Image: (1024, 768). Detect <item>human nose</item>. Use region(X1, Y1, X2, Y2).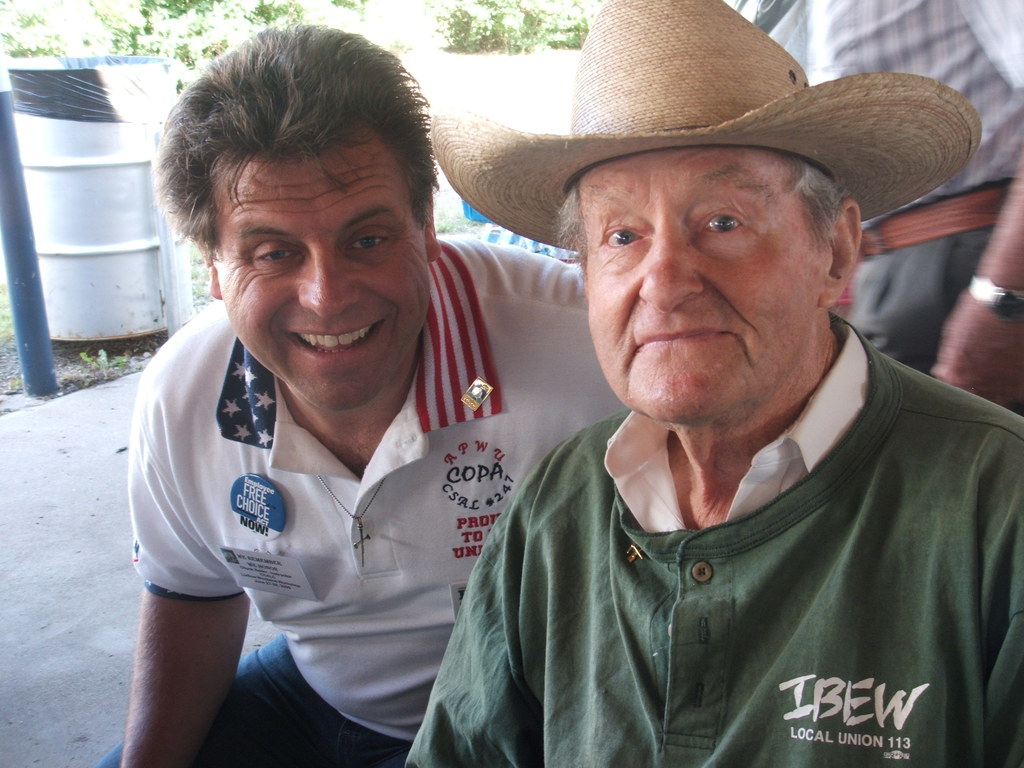
region(296, 252, 361, 319).
